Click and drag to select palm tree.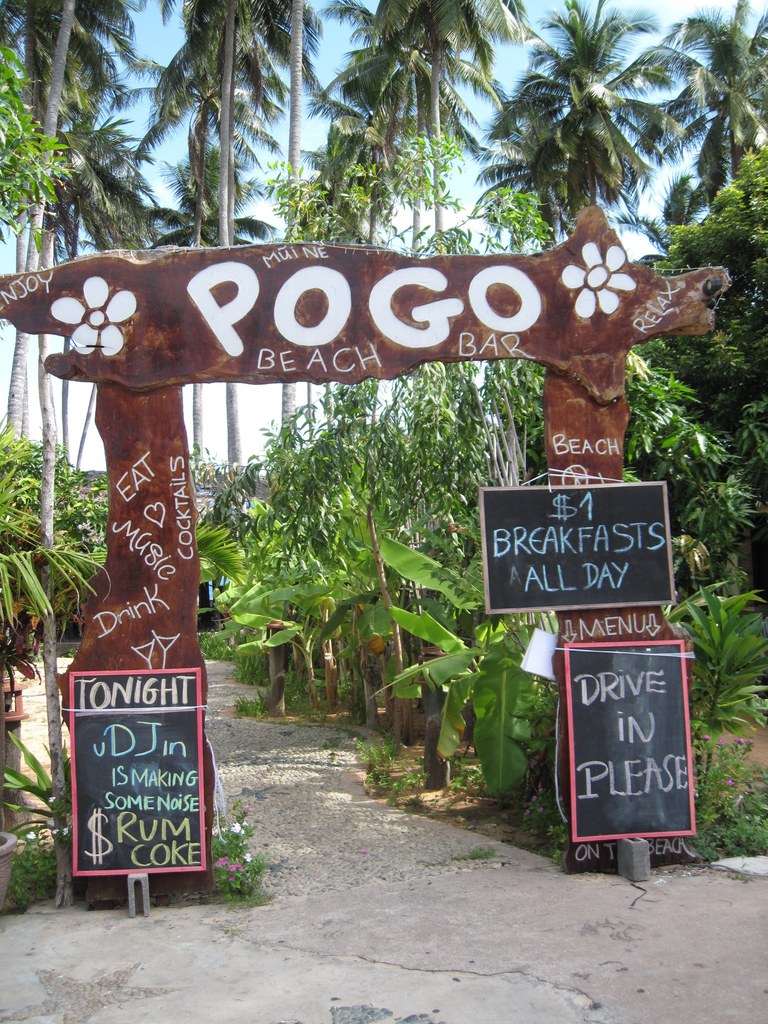
Selection: left=135, top=140, right=291, bottom=469.
